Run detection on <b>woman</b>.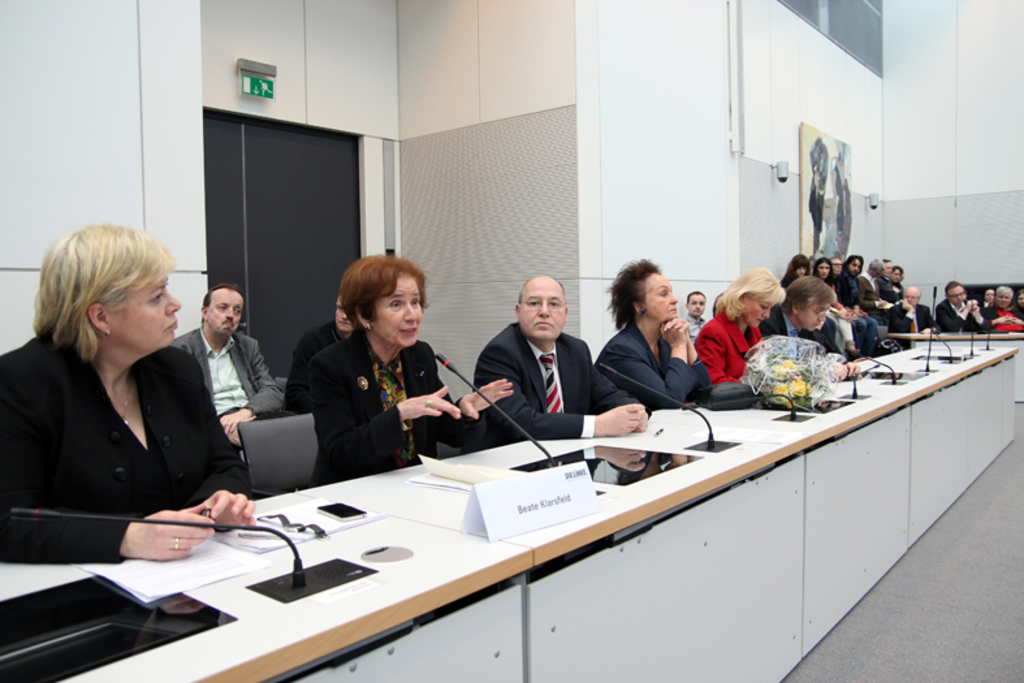
Result: <bbox>692, 261, 787, 379</bbox>.
